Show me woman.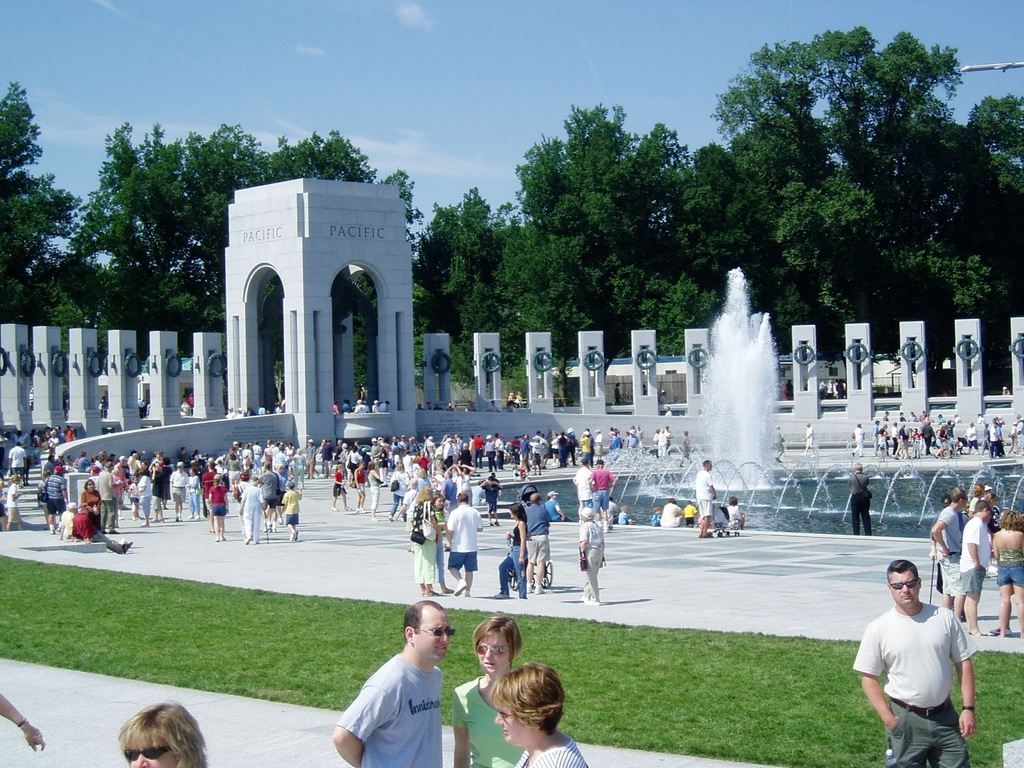
woman is here: locate(479, 659, 586, 760).
